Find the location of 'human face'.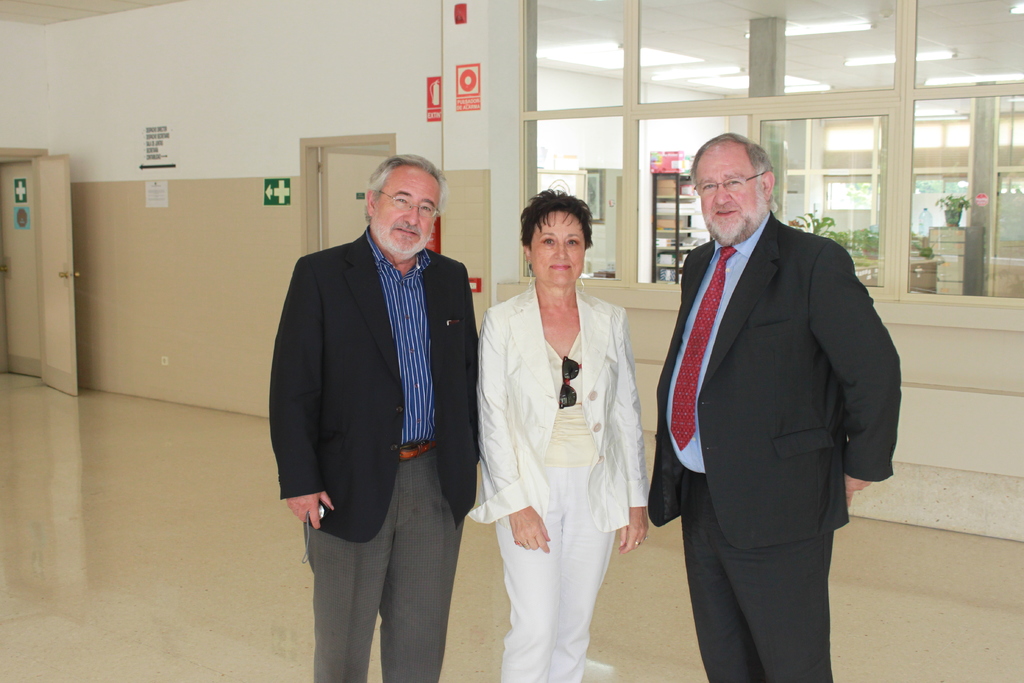
Location: Rect(695, 143, 764, 240).
